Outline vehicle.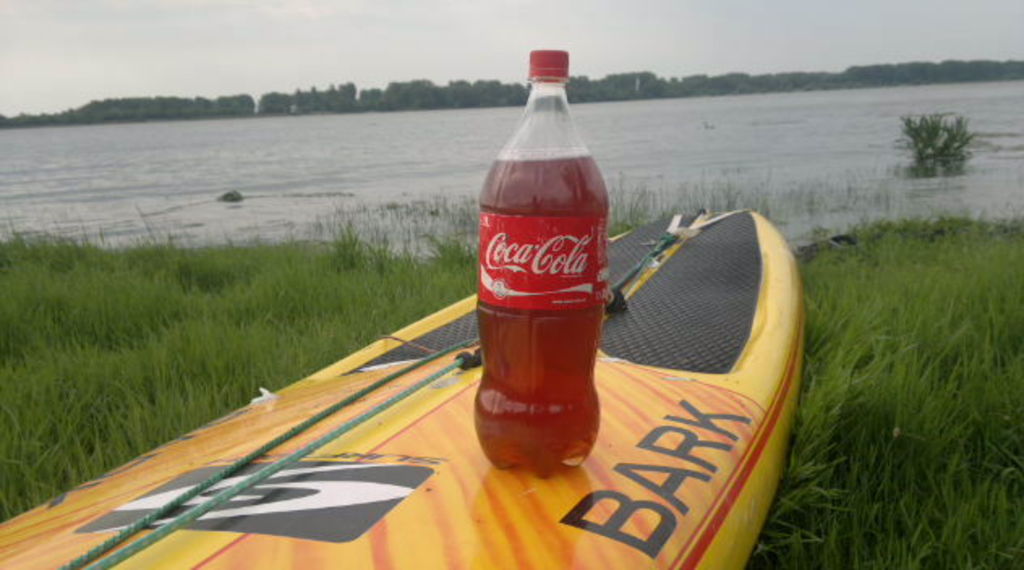
Outline: x1=0 y1=206 x2=807 y2=568.
